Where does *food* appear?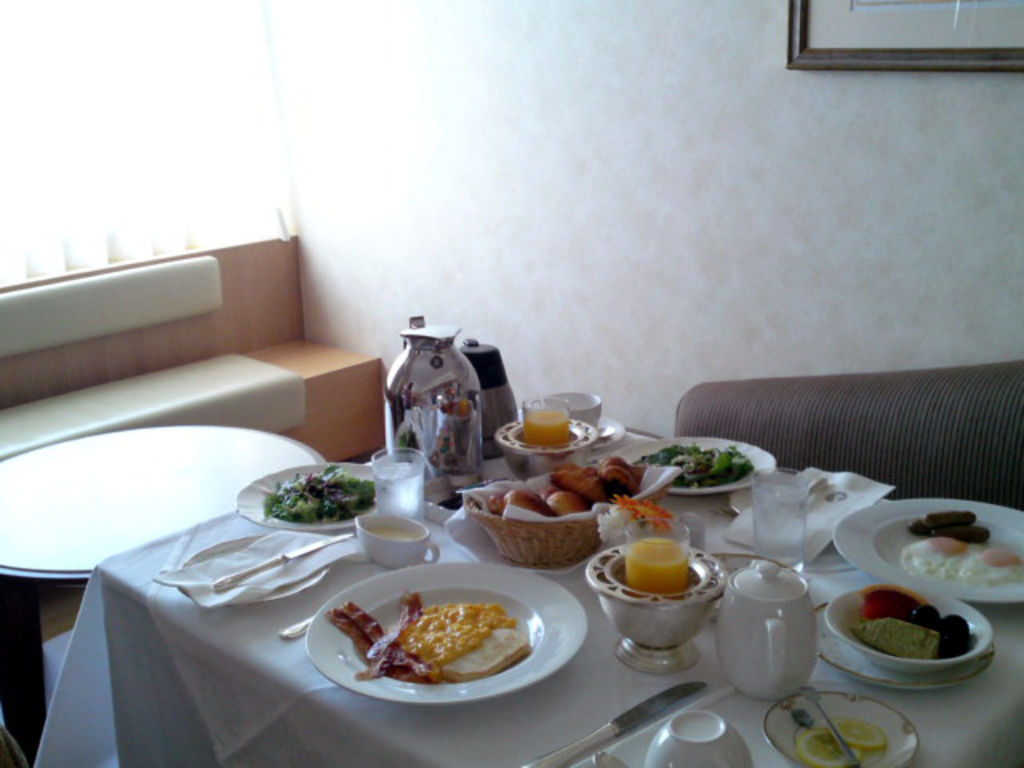
Appears at bbox=[894, 502, 1022, 597].
